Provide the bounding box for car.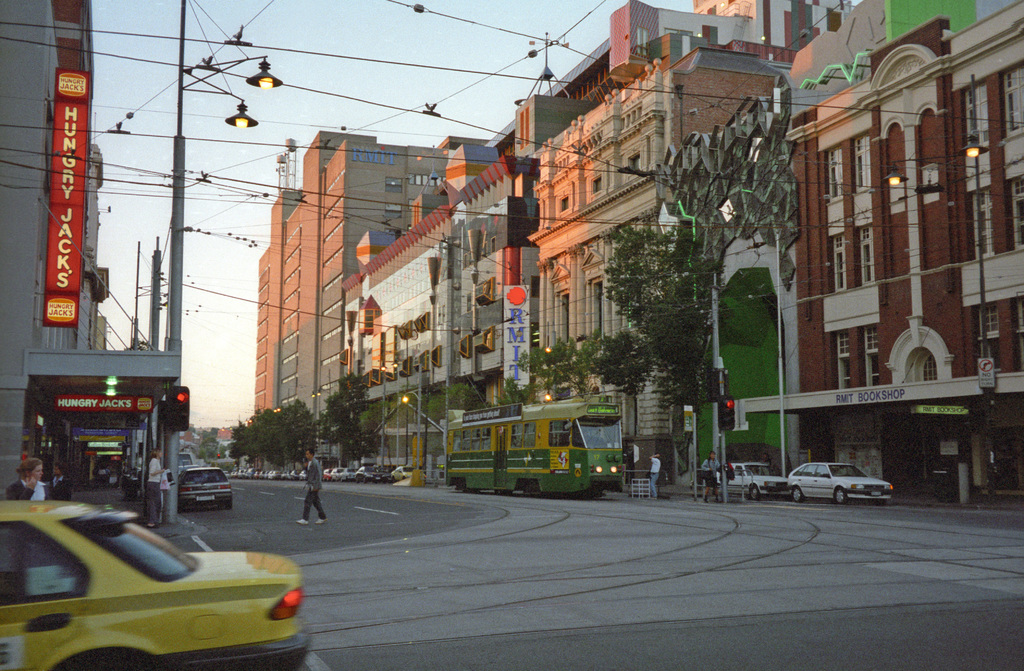
bbox=(787, 459, 890, 508).
